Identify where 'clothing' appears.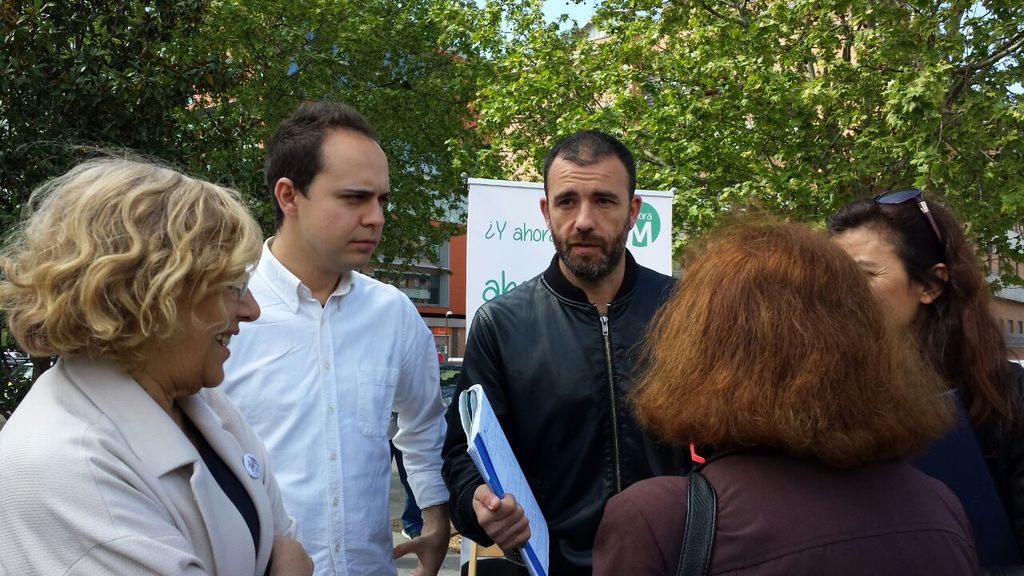
Appears at region(438, 254, 678, 575).
